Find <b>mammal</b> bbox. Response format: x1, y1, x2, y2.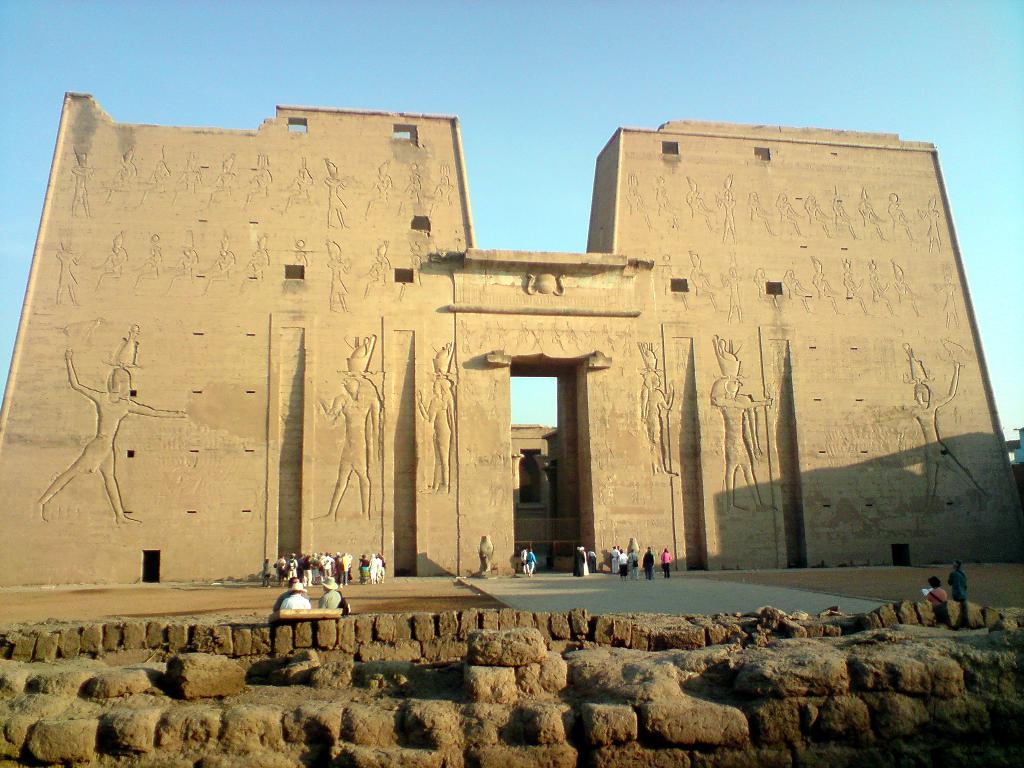
313, 374, 381, 524.
